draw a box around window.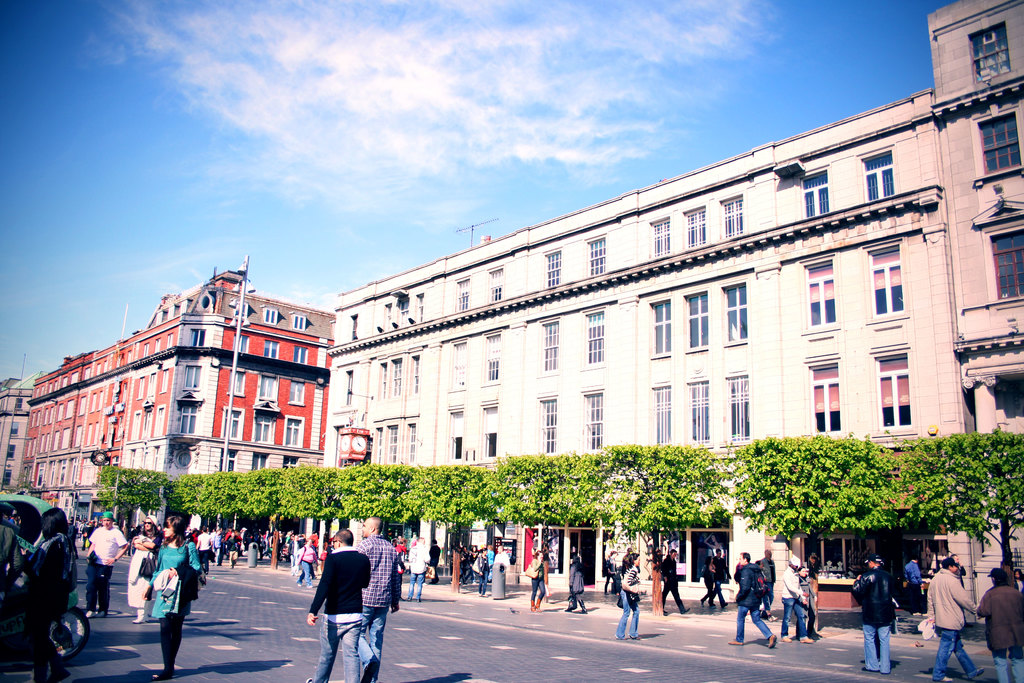
(x1=11, y1=422, x2=20, y2=435).
